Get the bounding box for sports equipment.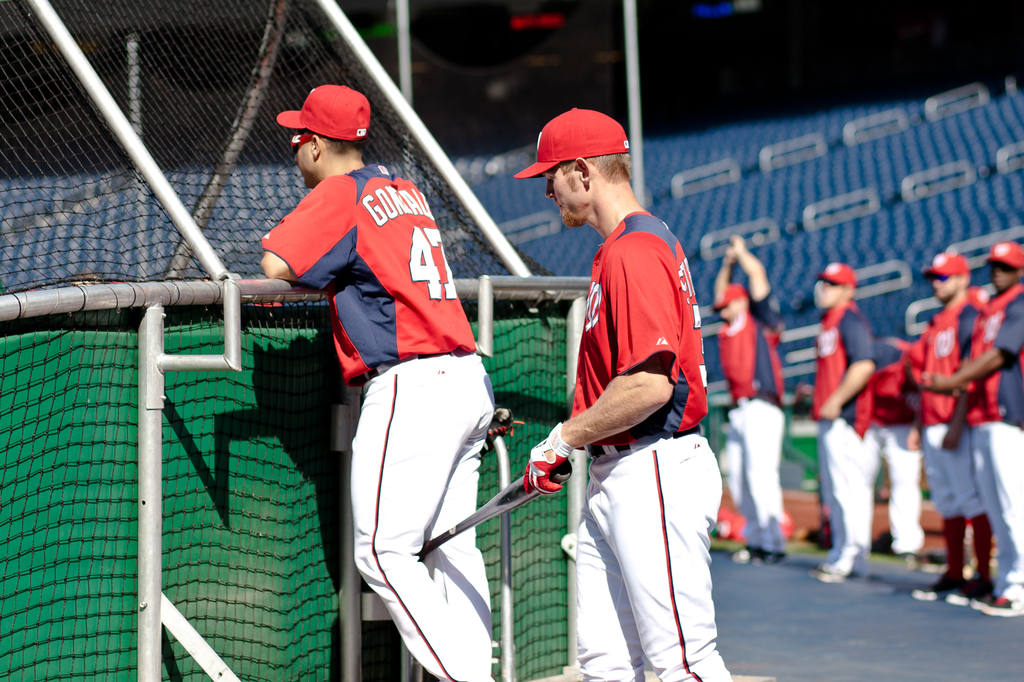
bbox(420, 458, 570, 559).
